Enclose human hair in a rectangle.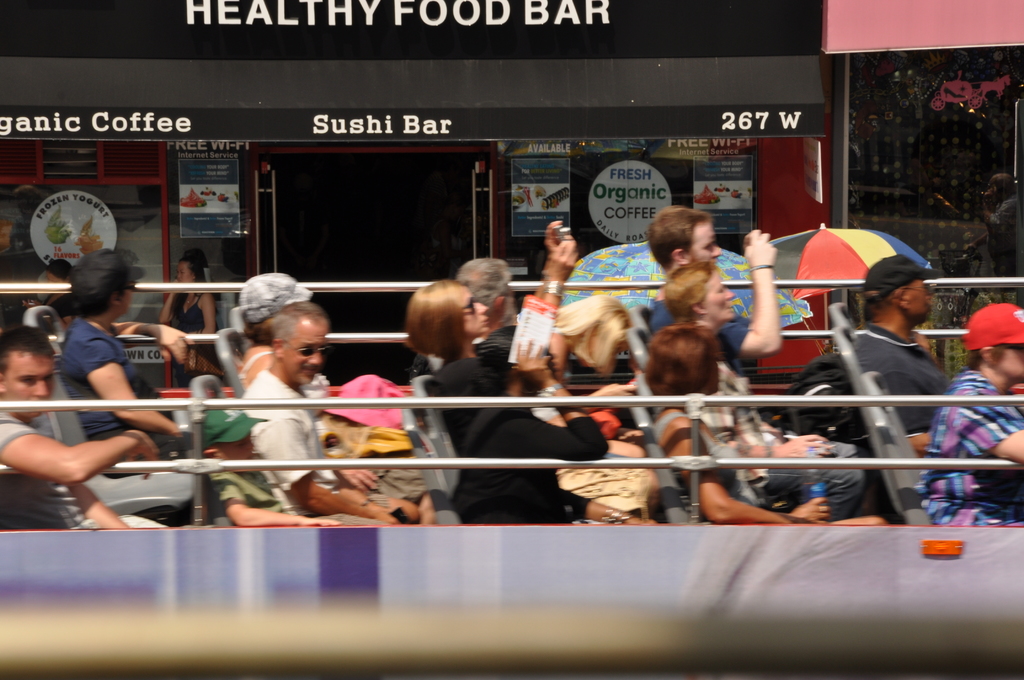
(408, 271, 468, 345).
